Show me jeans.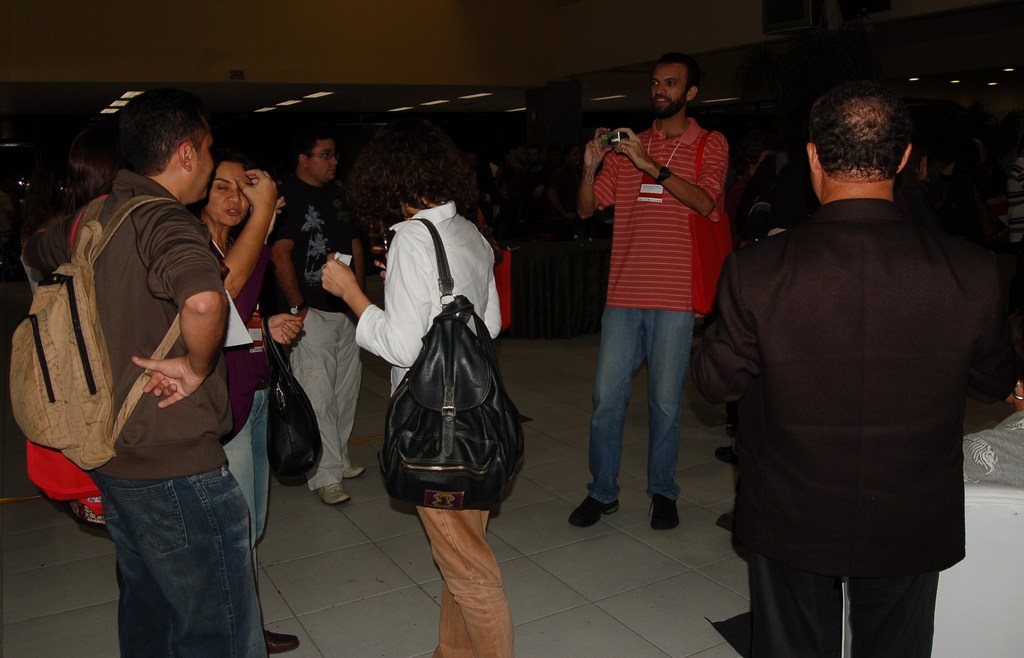
jeans is here: <box>100,447,276,657</box>.
